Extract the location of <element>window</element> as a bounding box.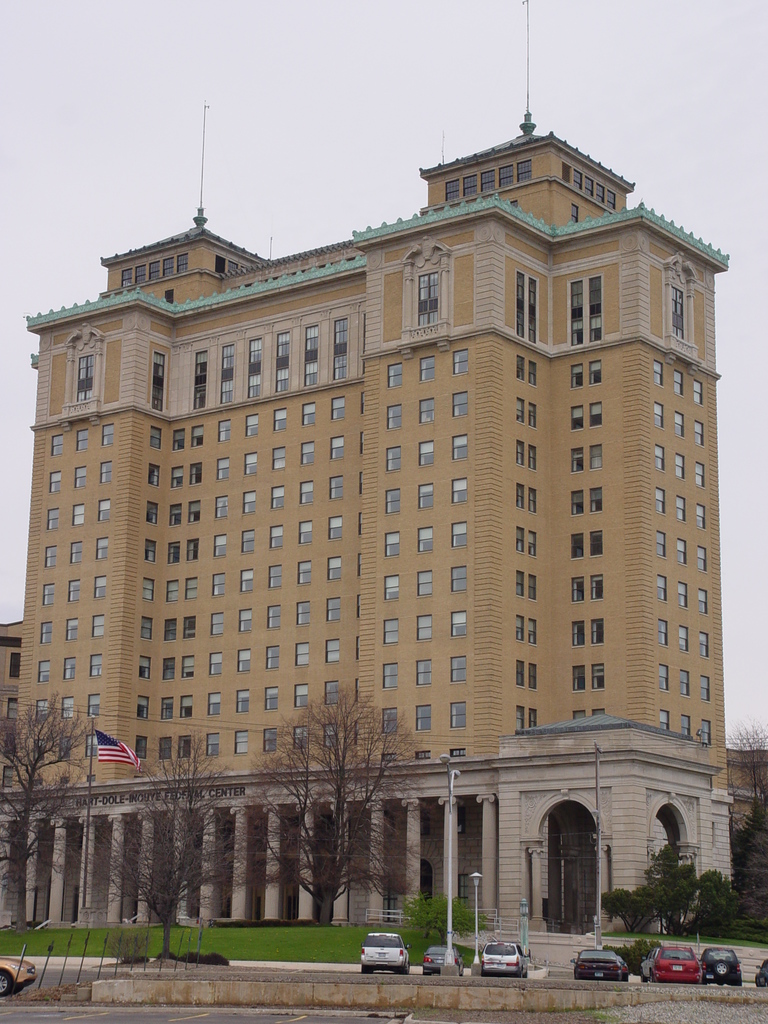
696, 460, 706, 488.
